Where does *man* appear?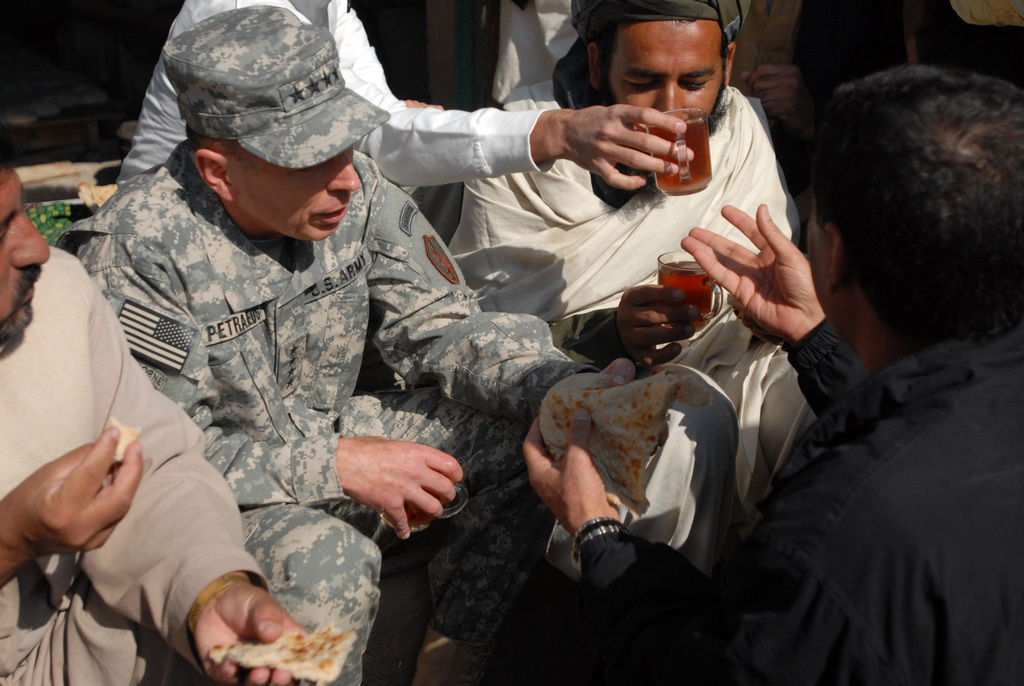
Appears at left=0, top=144, right=315, bottom=685.
